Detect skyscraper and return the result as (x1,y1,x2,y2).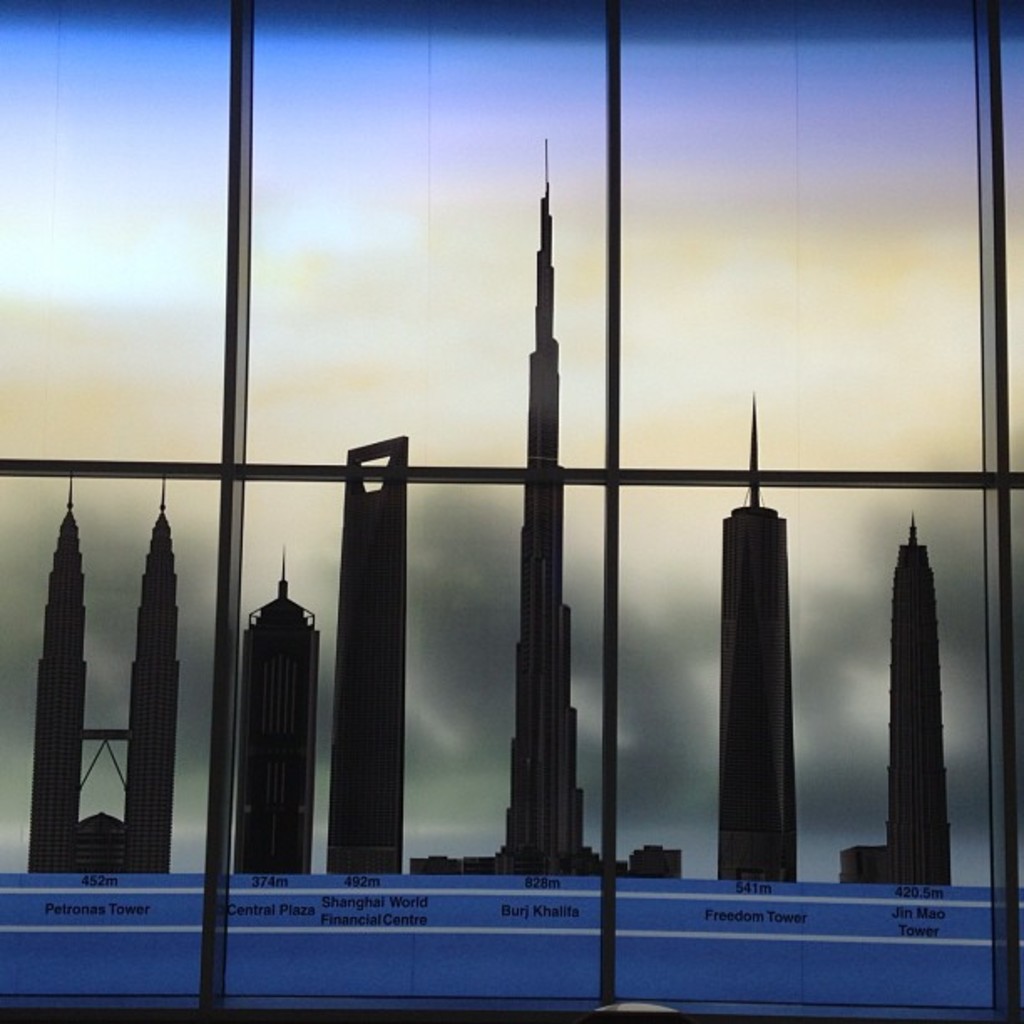
(713,395,798,885).
